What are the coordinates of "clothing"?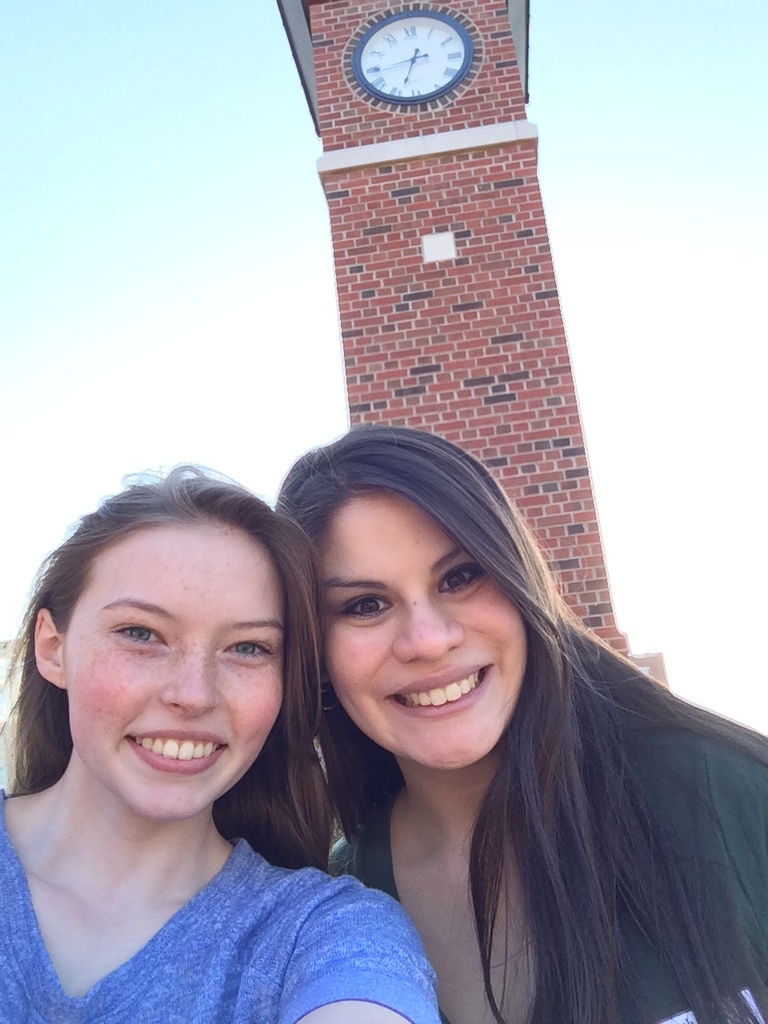
<box>0,789,441,1023</box>.
